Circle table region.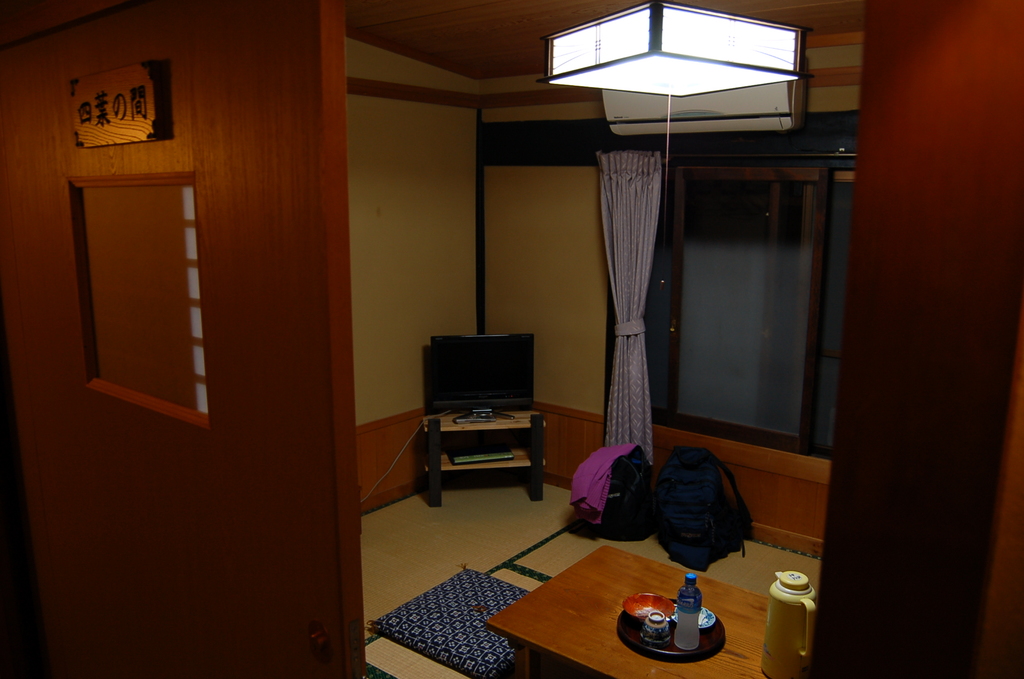
Region: [470,536,824,678].
